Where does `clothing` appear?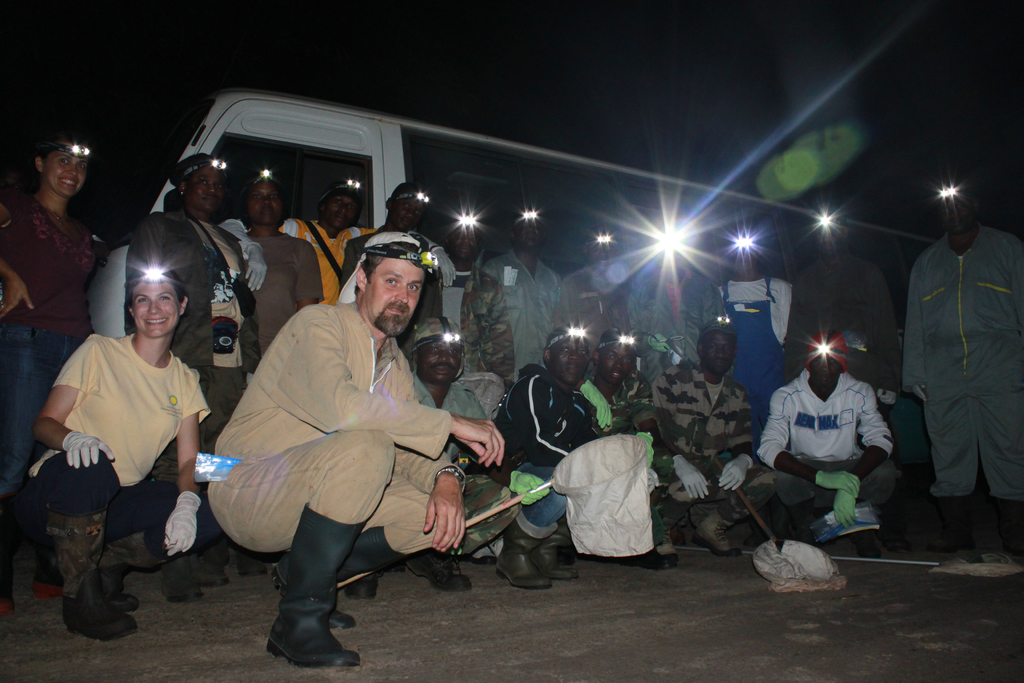
Appears at locate(396, 372, 522, 564).
